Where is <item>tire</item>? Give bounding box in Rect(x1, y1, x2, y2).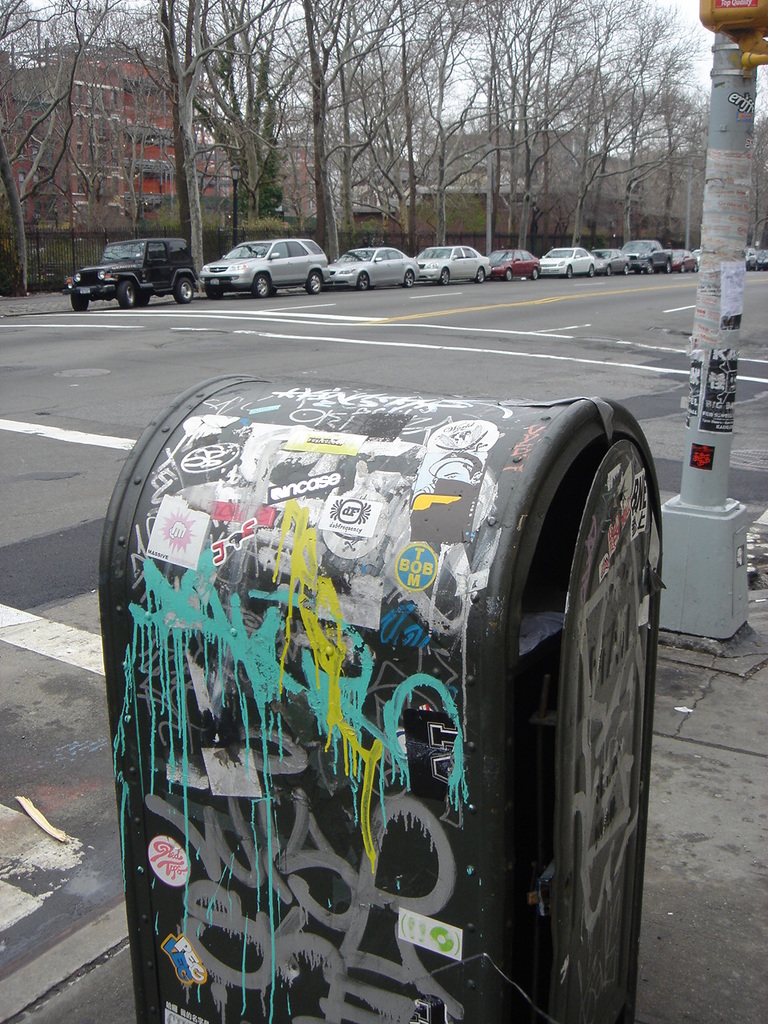
Rect(533, 266, 538, 279).
